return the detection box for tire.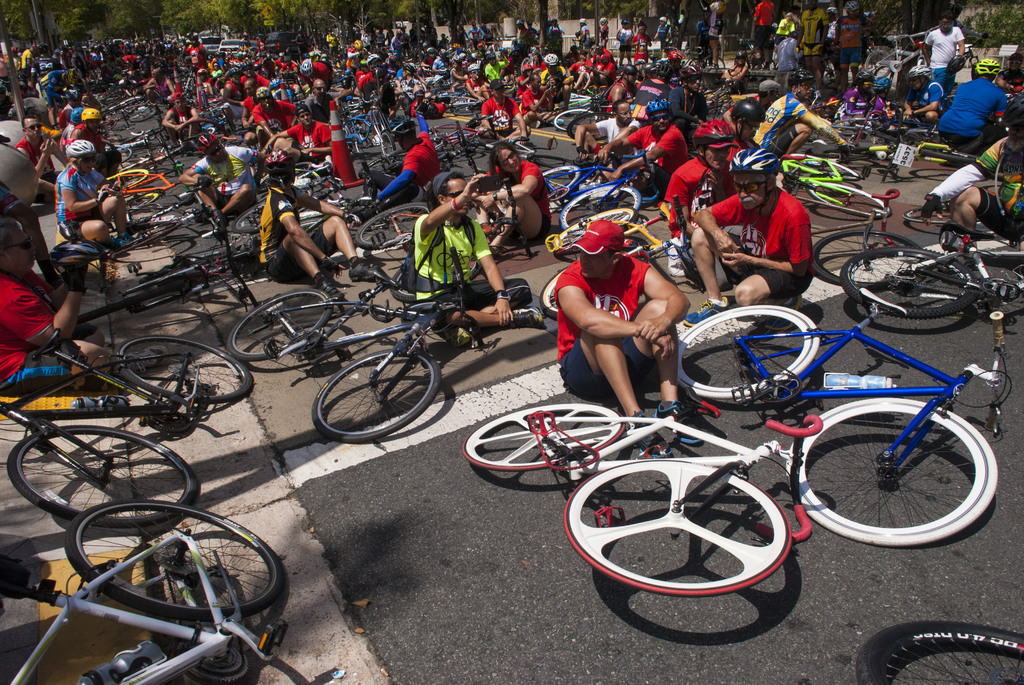
[left=812, top=230, right=915, bottom=289].
